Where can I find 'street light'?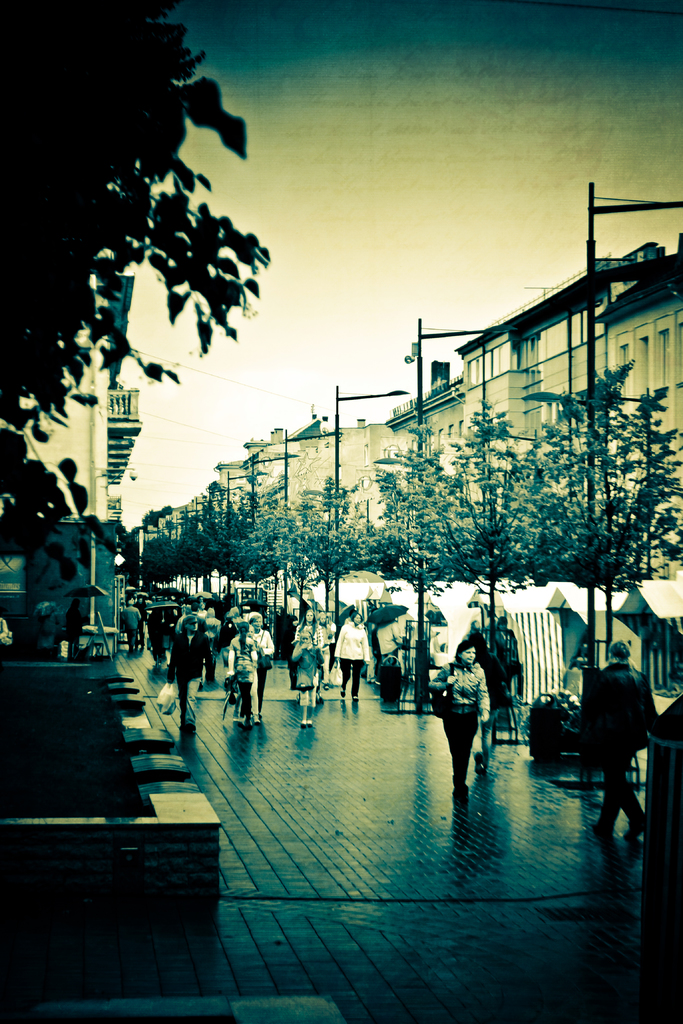
You can find it at 195:490:211:545.
